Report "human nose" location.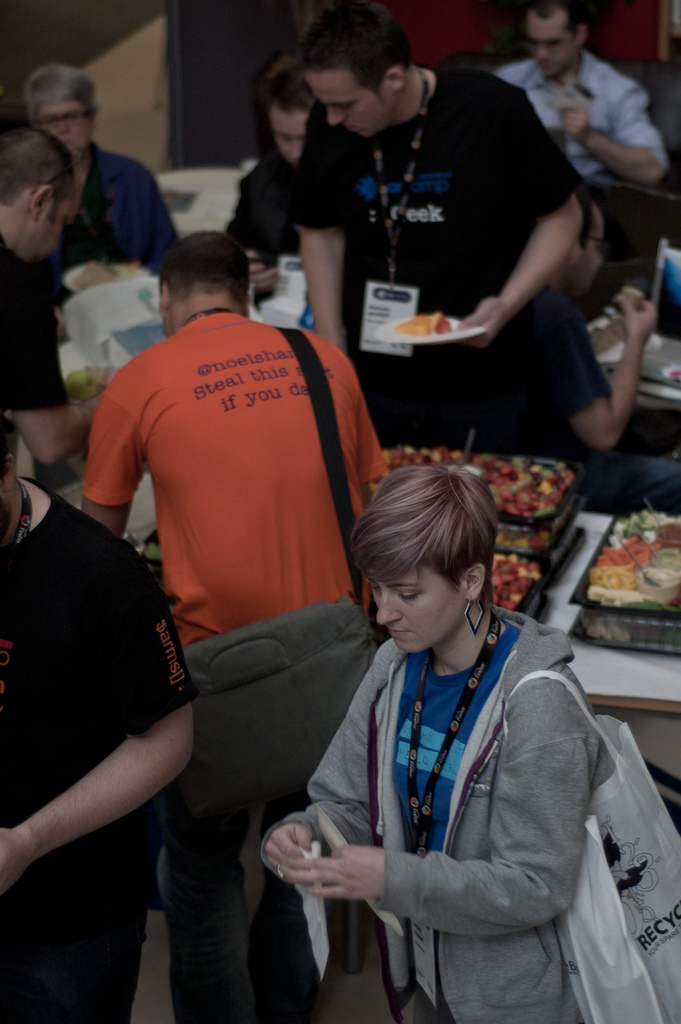
Report: x1=597, y1=248, x2=605, y2=269.
